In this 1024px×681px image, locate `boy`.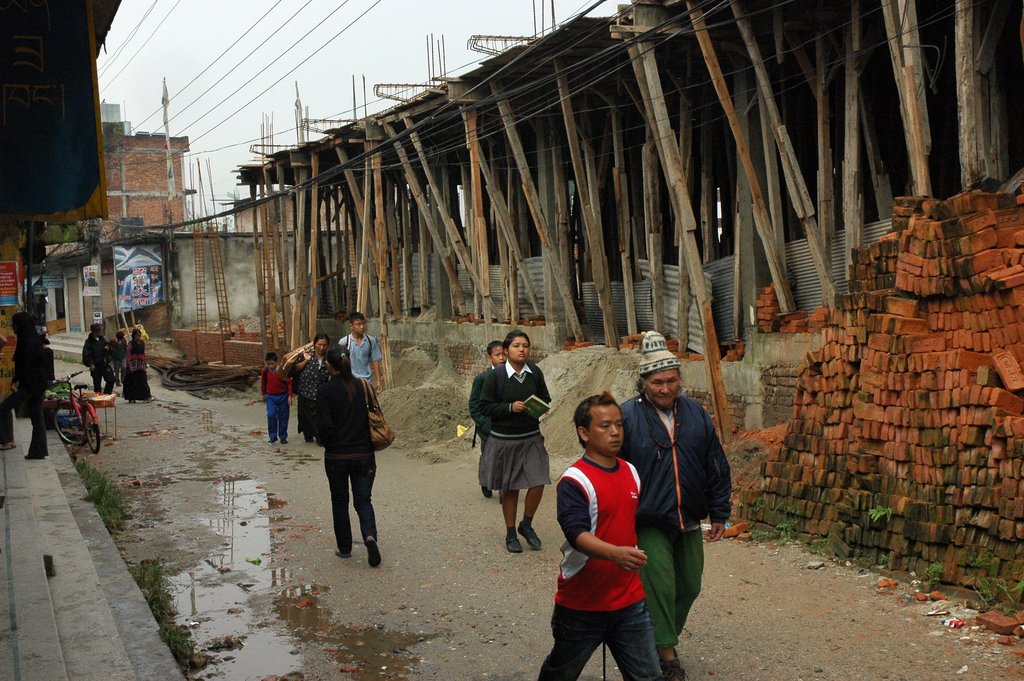
Bounding box: Rect(465, 345, 502, 501).
